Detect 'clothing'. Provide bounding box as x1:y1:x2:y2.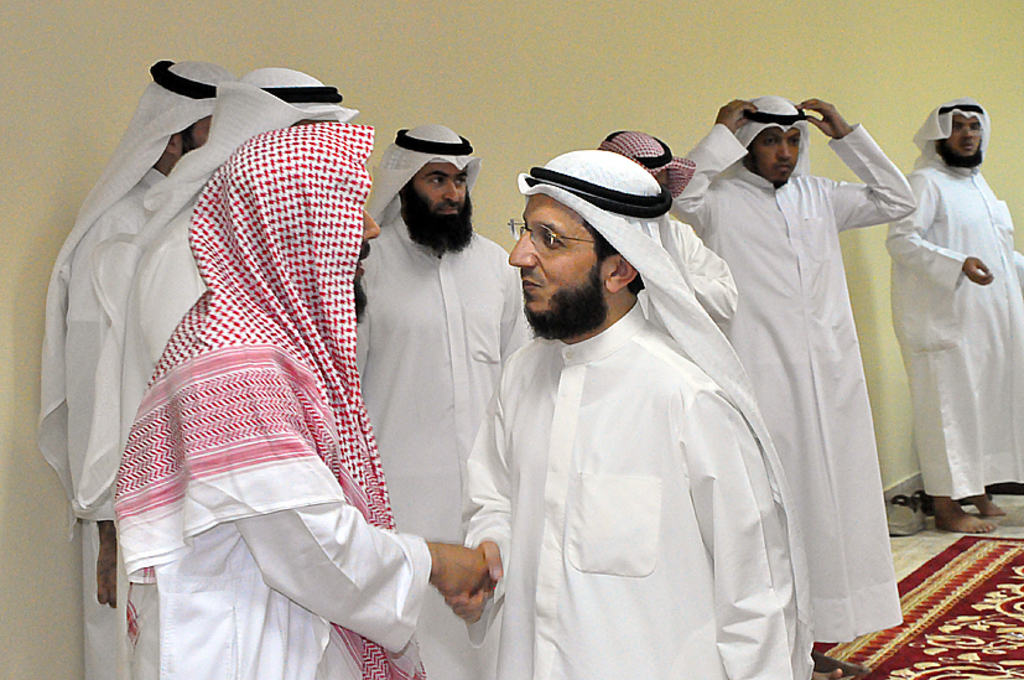
123:145:199:679.
